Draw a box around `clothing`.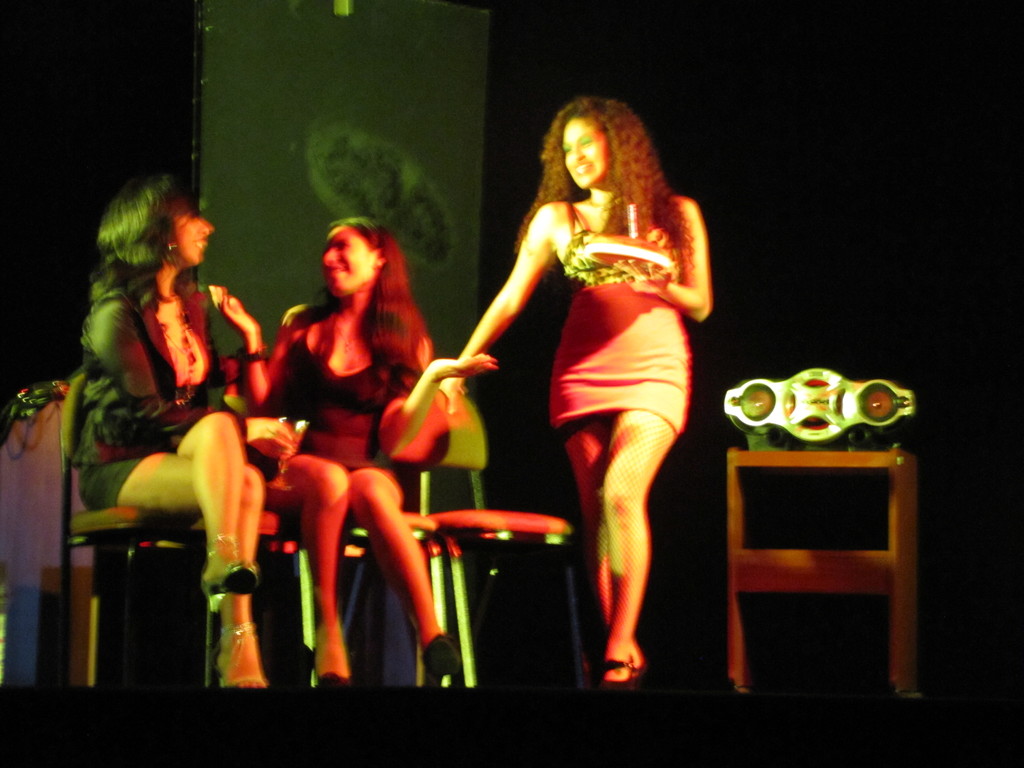
pyautogui.locateOnScreen(269, 308, 408, 484).
